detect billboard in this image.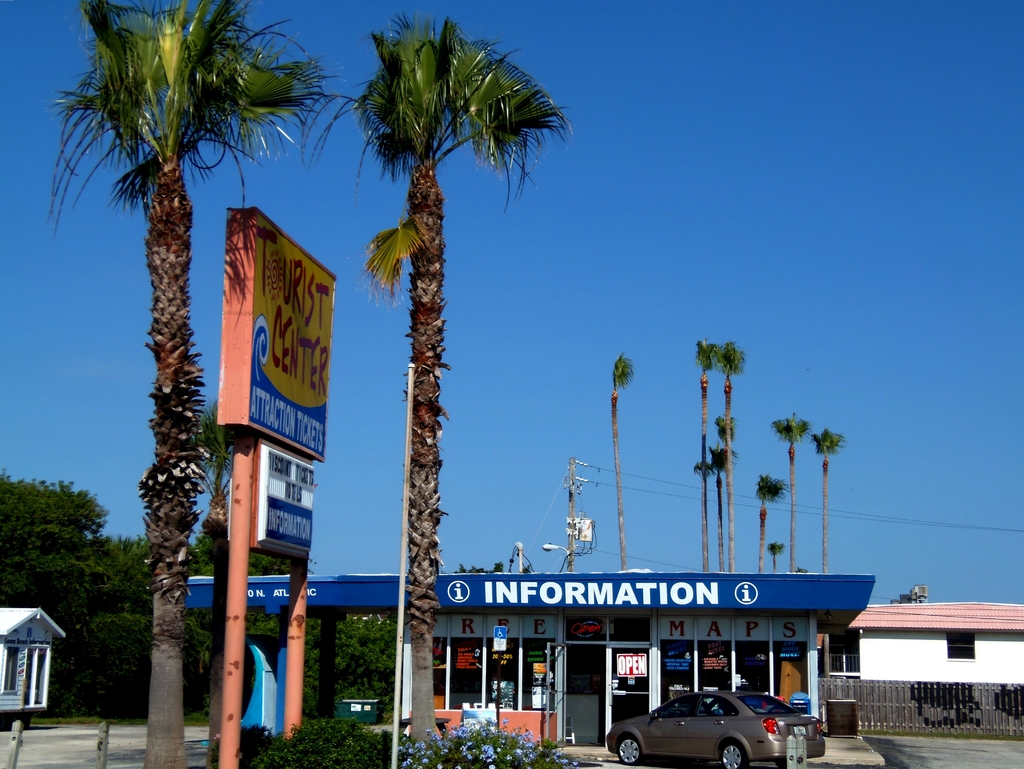
Detection: 731, 614, 771, 640.
